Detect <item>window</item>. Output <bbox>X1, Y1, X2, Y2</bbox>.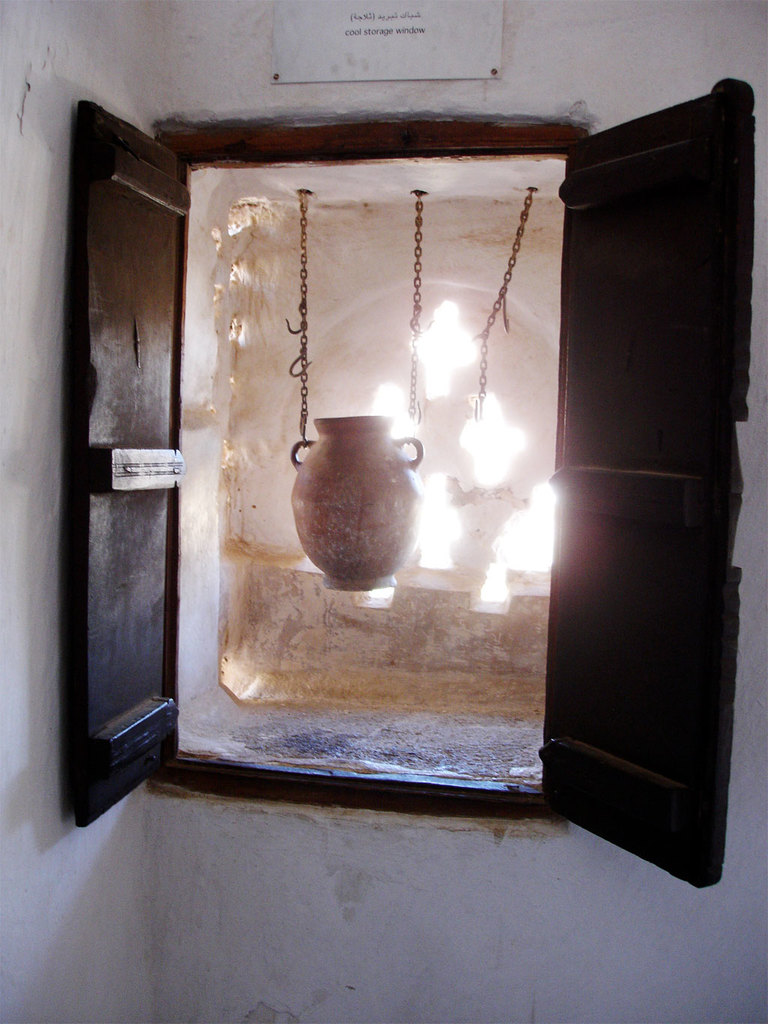
<bbox>79, 86, 726, 847</bbox>.
